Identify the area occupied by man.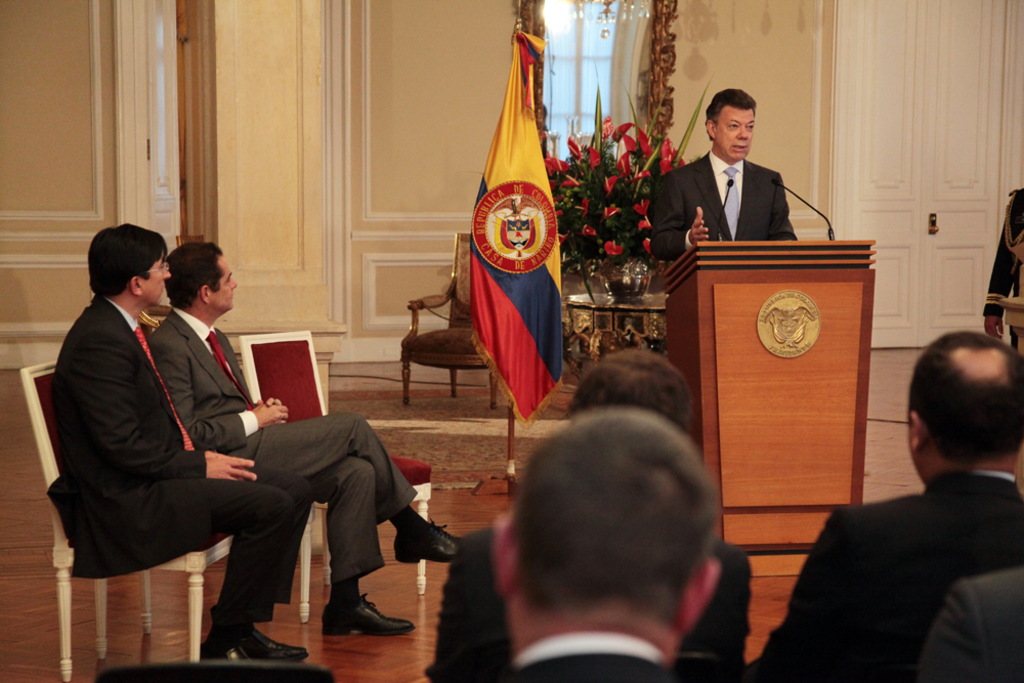
Area: 982/181/1023/357.
